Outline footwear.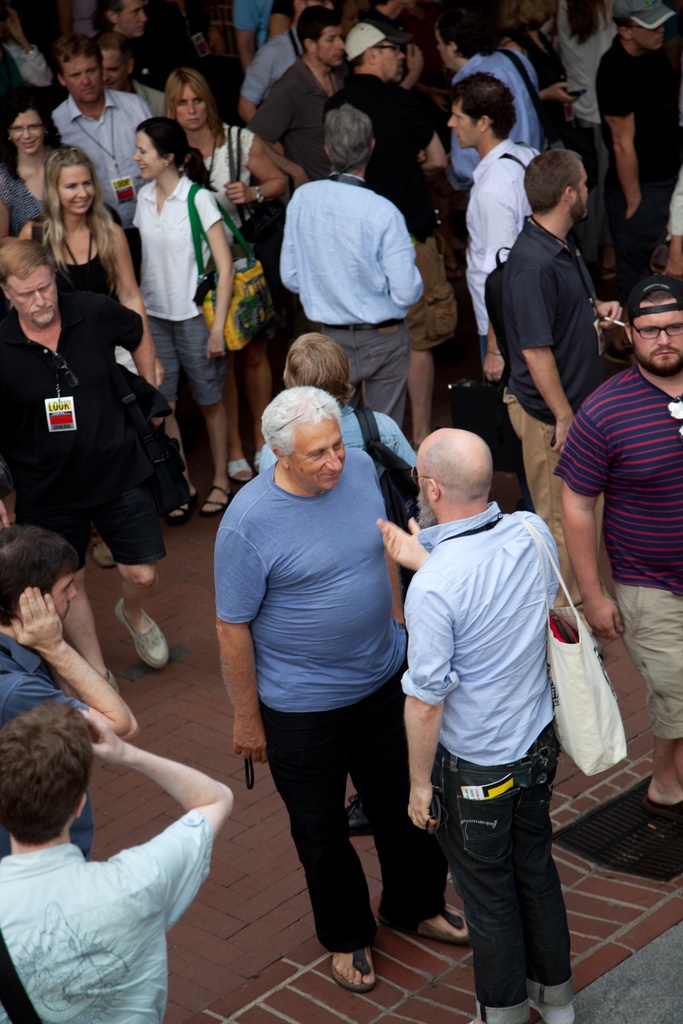
Outline: bbox=(89, 541, 121, 570).
